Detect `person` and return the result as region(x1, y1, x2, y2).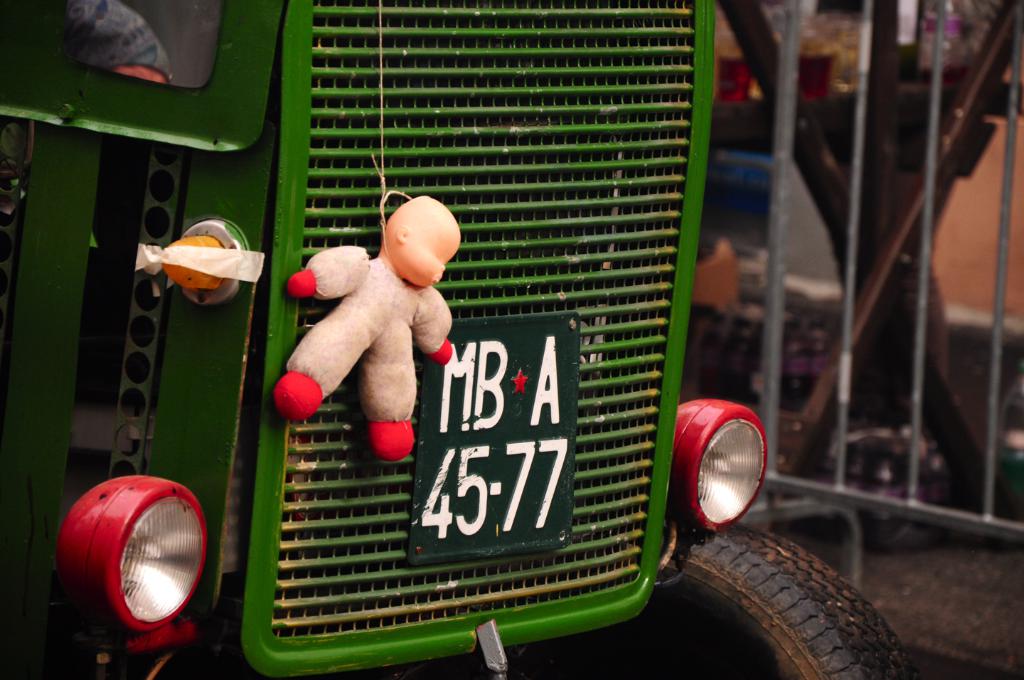
region(282, 183, 453, 481).
